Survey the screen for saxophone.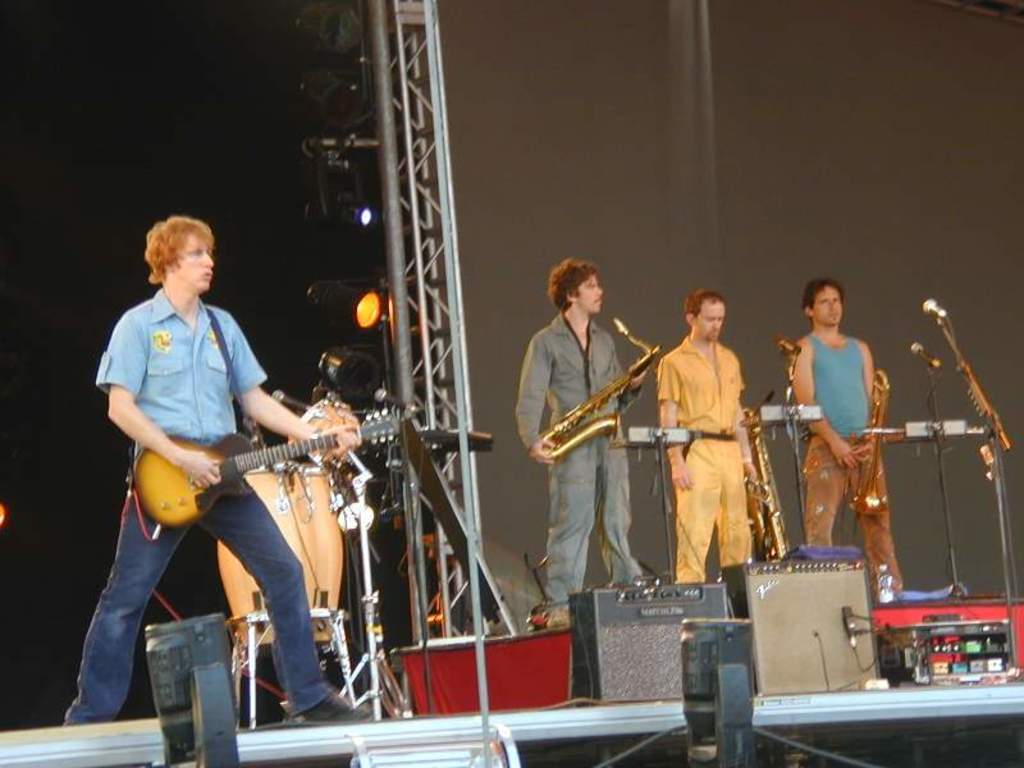
Survey found: (x1=532, y1=317, x2=658, y2=461).
